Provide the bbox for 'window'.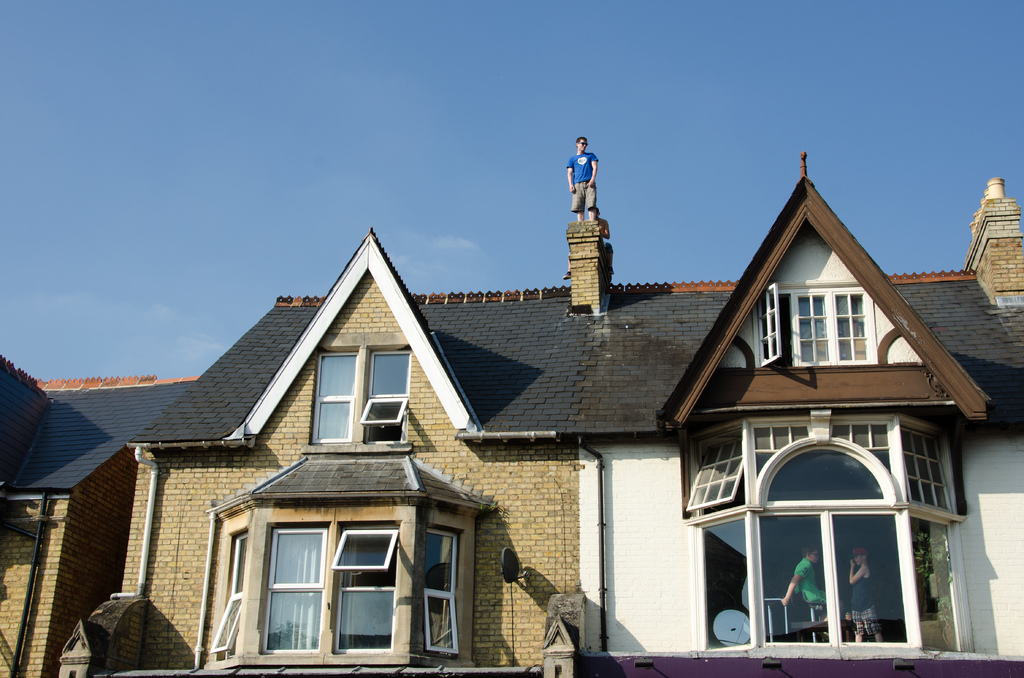
{"left": 319, "top": 350, "right": 412, "bottom": 445}.
